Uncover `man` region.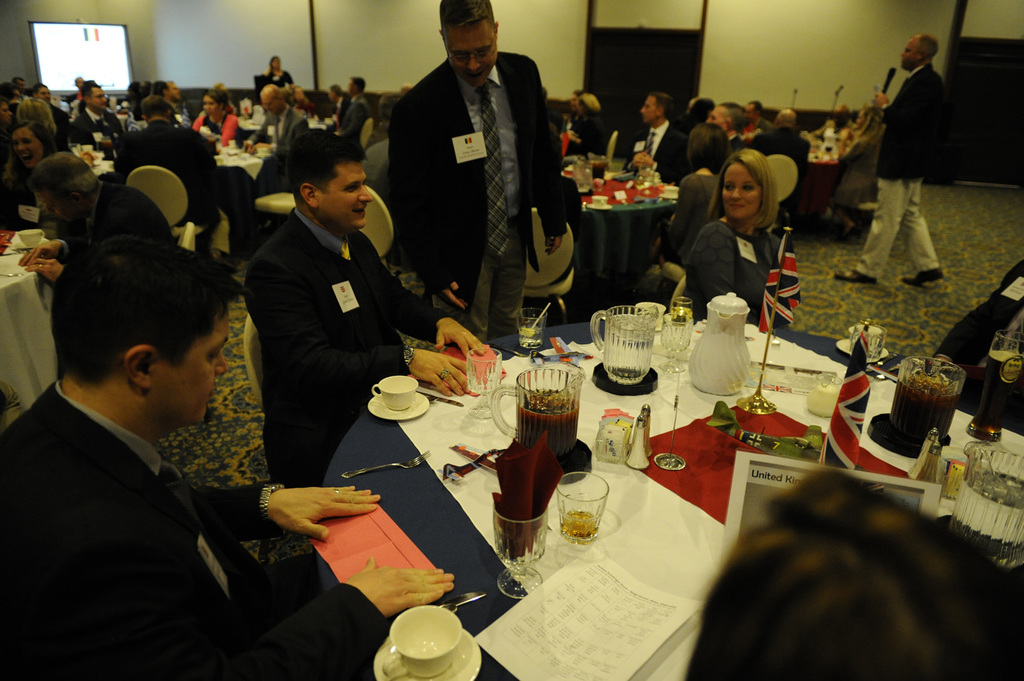
Uncovered: bbox=[0, 241, 457, 678].
